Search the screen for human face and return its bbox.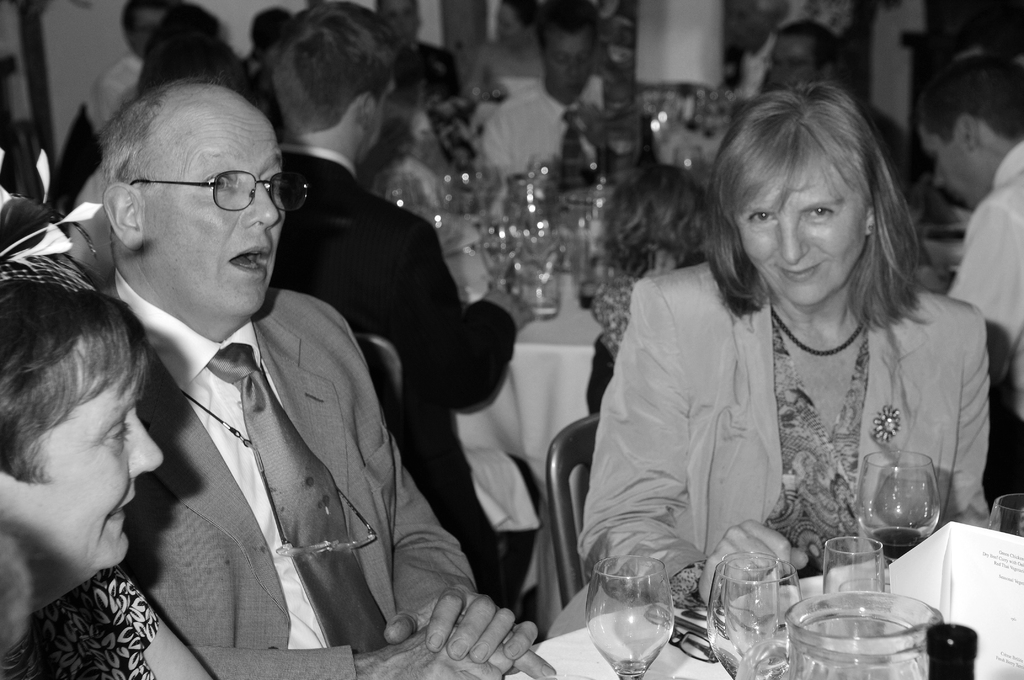
Found: [left=367, top=72, right=395, bottom=159].
